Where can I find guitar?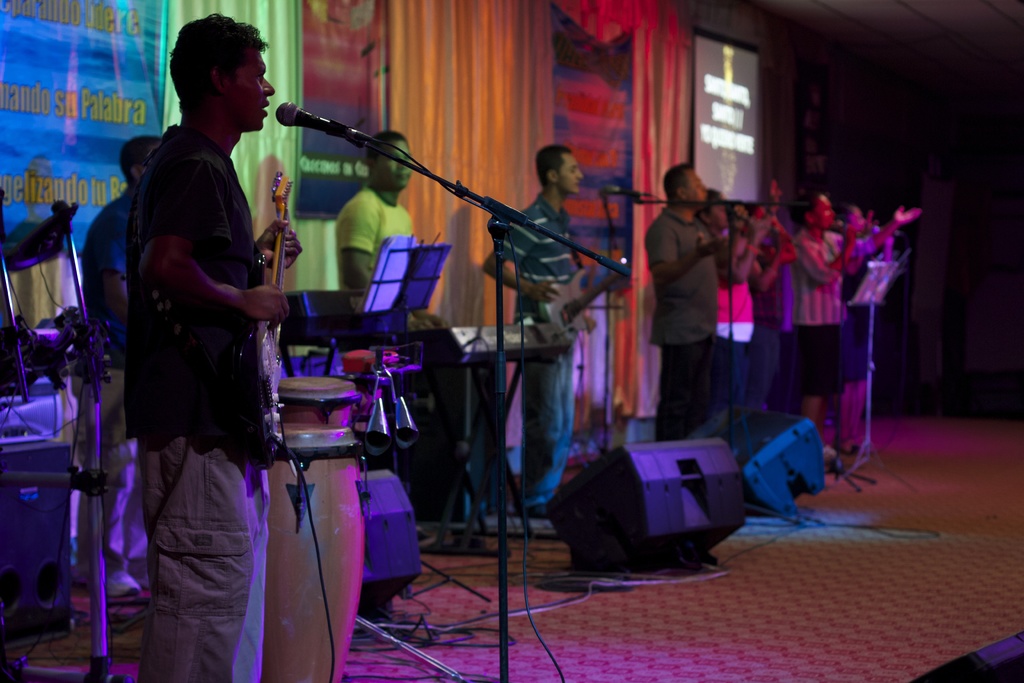
You can find it at bbox=(232, 169, 295, 468).
